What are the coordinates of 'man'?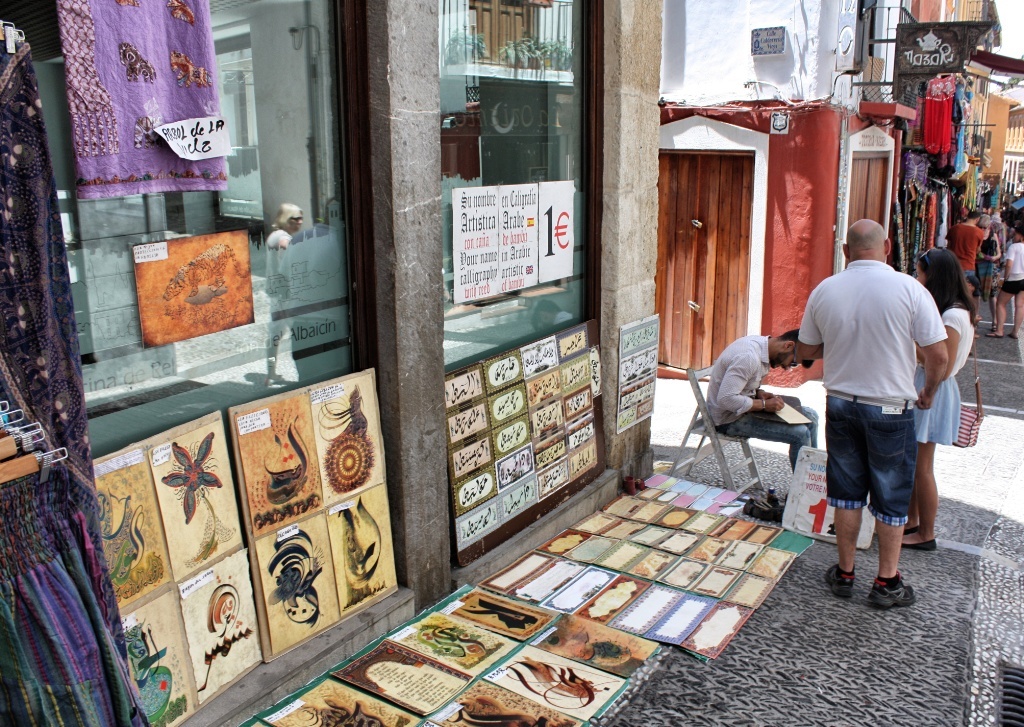
[949,211,980,290].
